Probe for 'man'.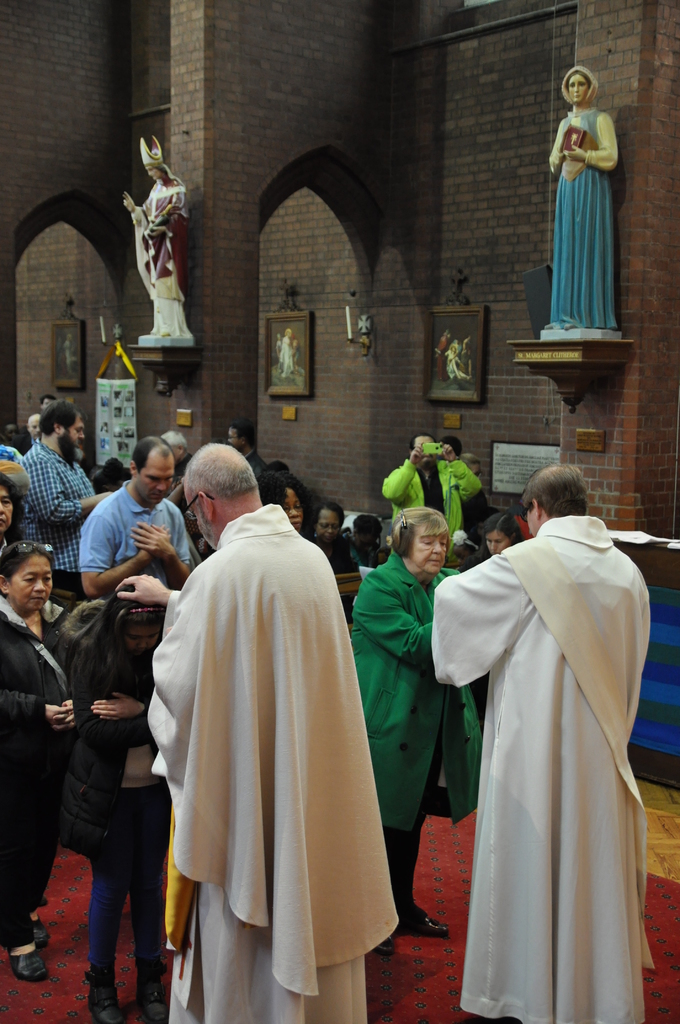
Probe result: bbox=[373, 436, 489, 547].
